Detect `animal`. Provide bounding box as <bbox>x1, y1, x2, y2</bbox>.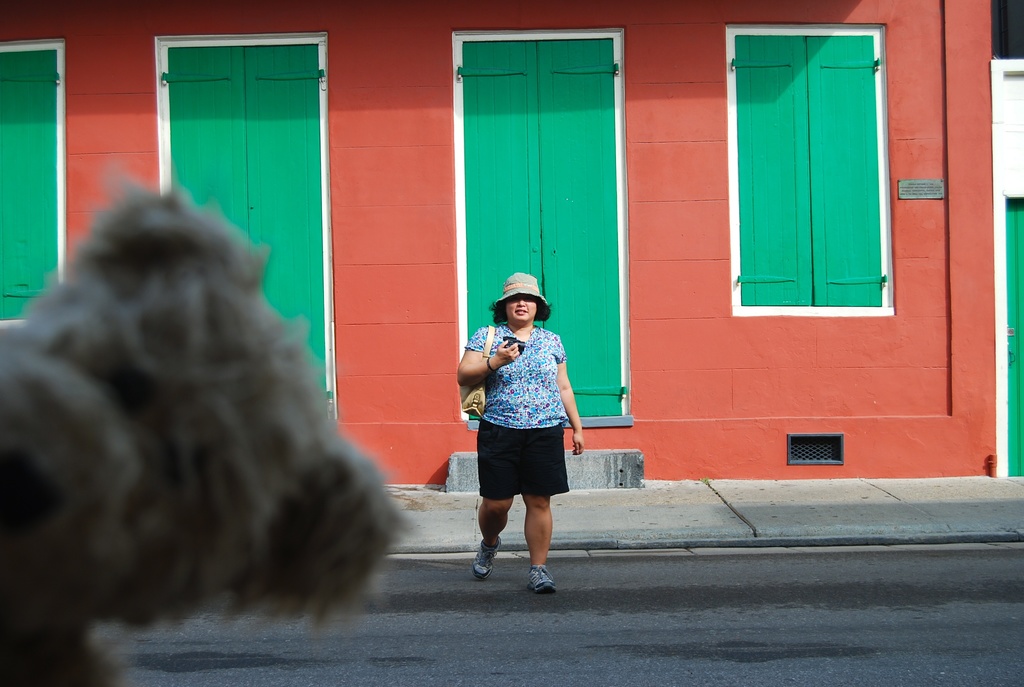
<bbox>0, 173, 420, 686</bbox>.
